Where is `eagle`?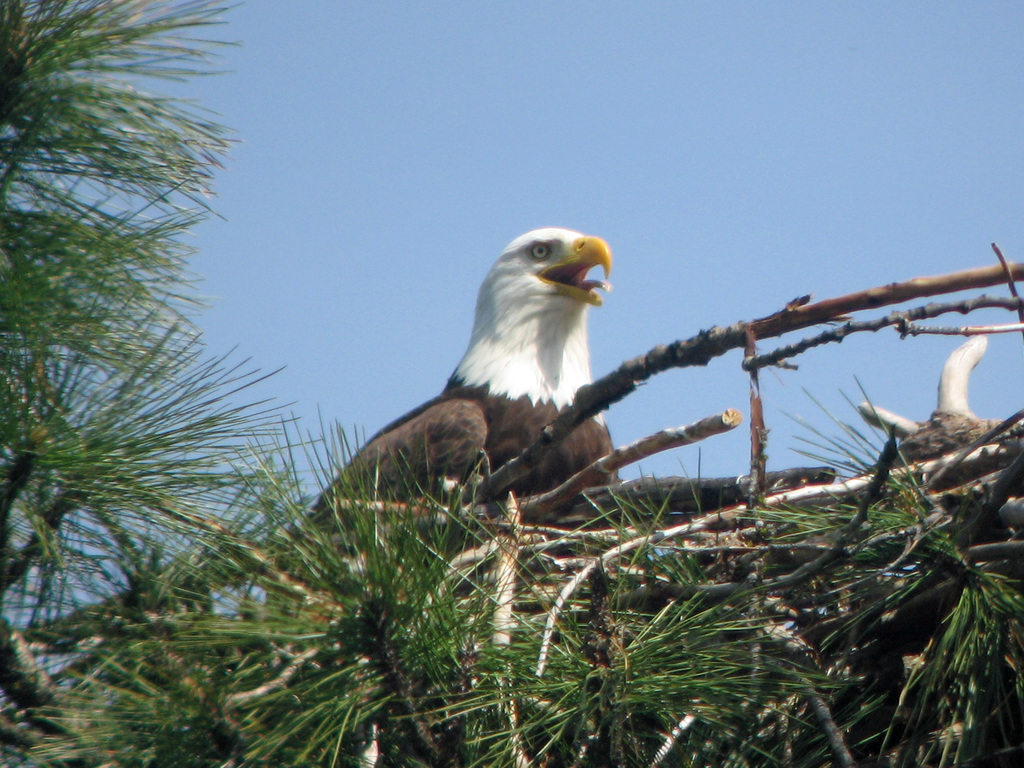
(x1=298, y1=224, x2=639, y2=524).
